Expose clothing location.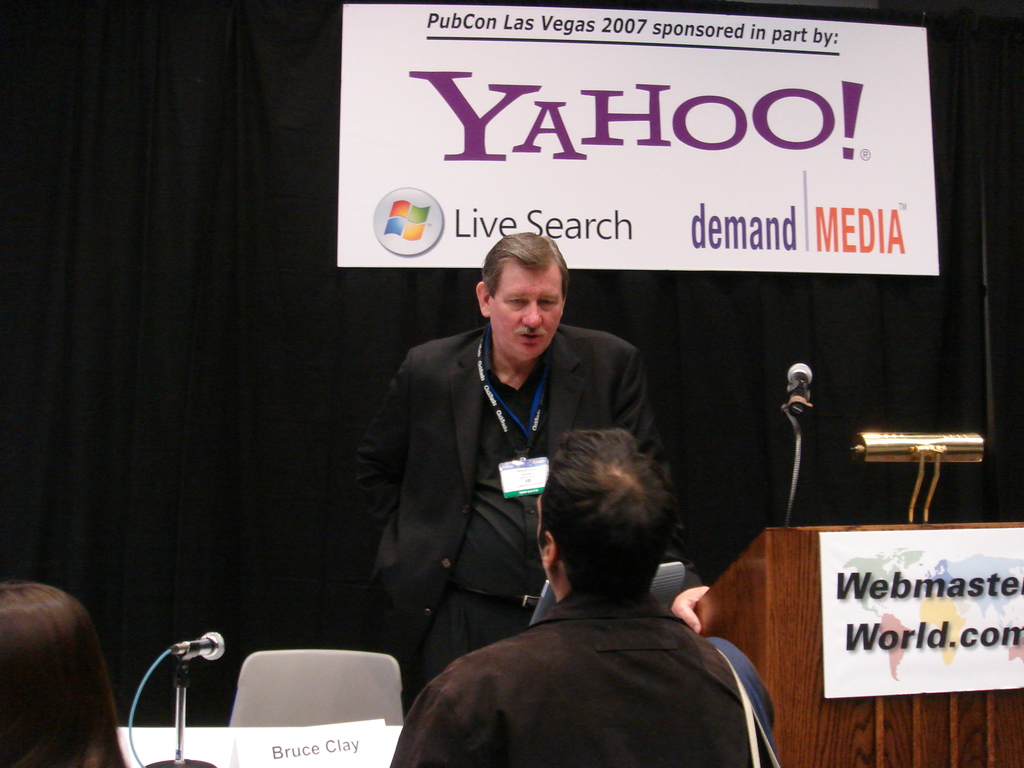
Exposed at <region>339, 280, 637, 703</region>.
